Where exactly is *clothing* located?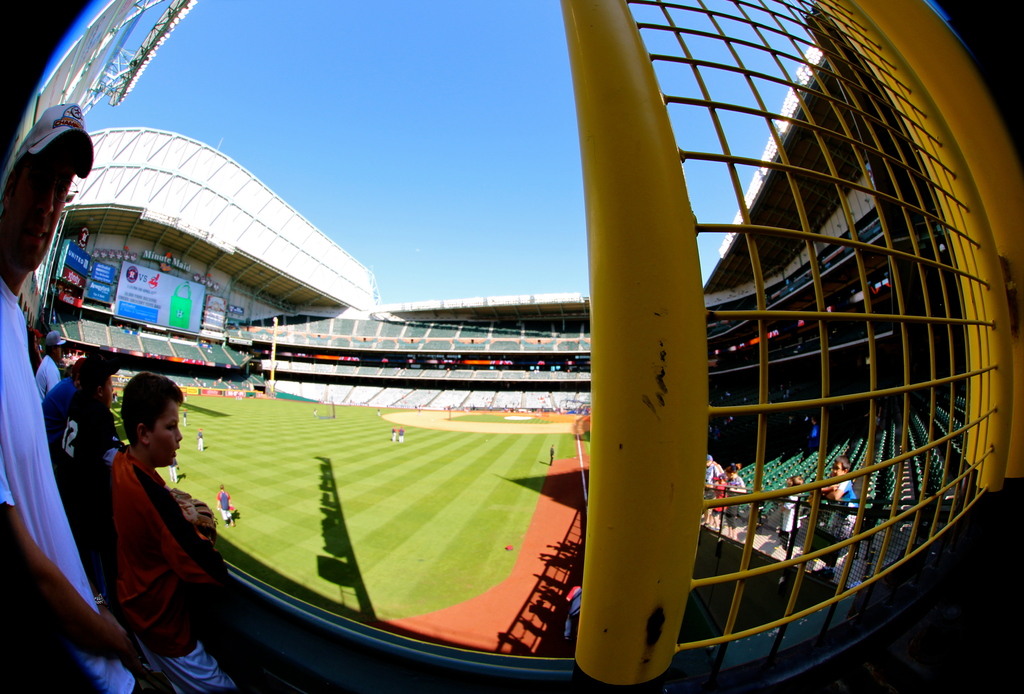
Its bounding box is 702:460:719:511.
